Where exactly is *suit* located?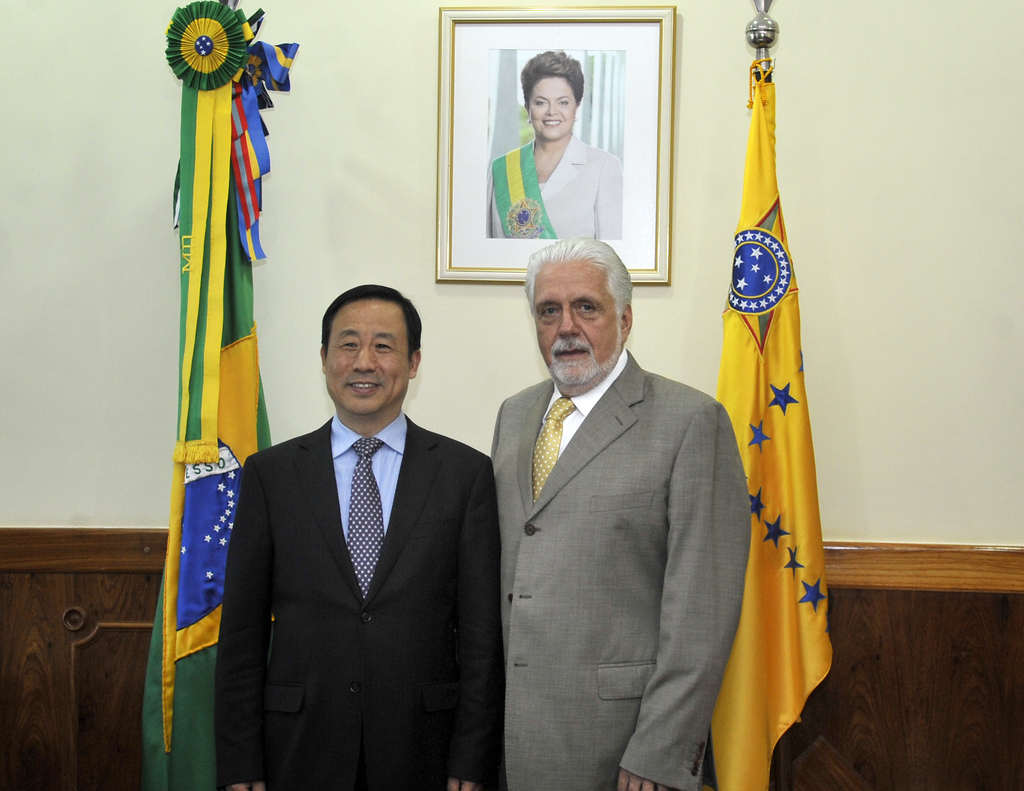
Its bounding box is Rect(490, 349, 752, 790).
